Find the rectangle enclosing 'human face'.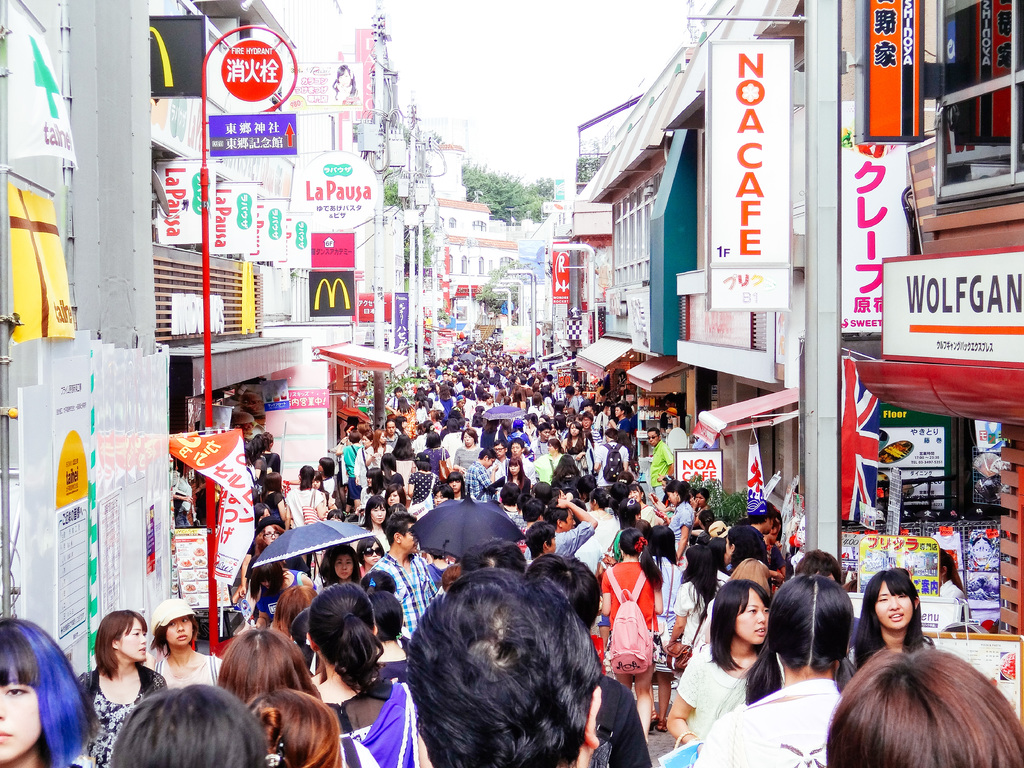
left=647, top=430, right=658, bottom=445.
